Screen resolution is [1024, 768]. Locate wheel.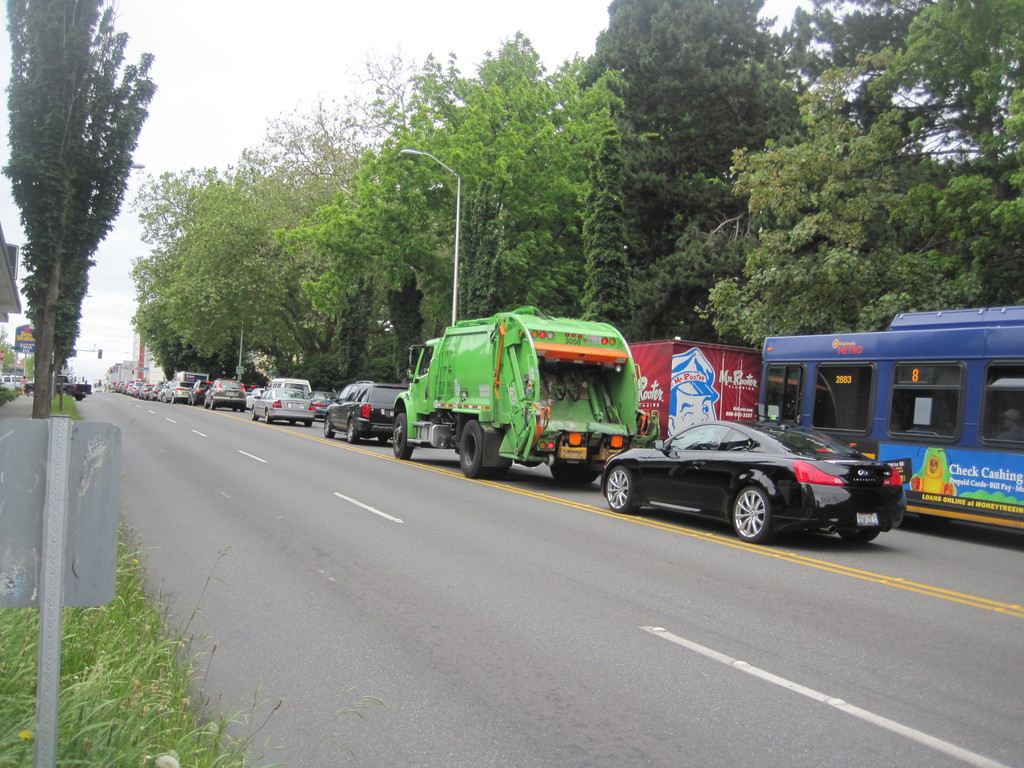
region(392, 410, 412, 457).
